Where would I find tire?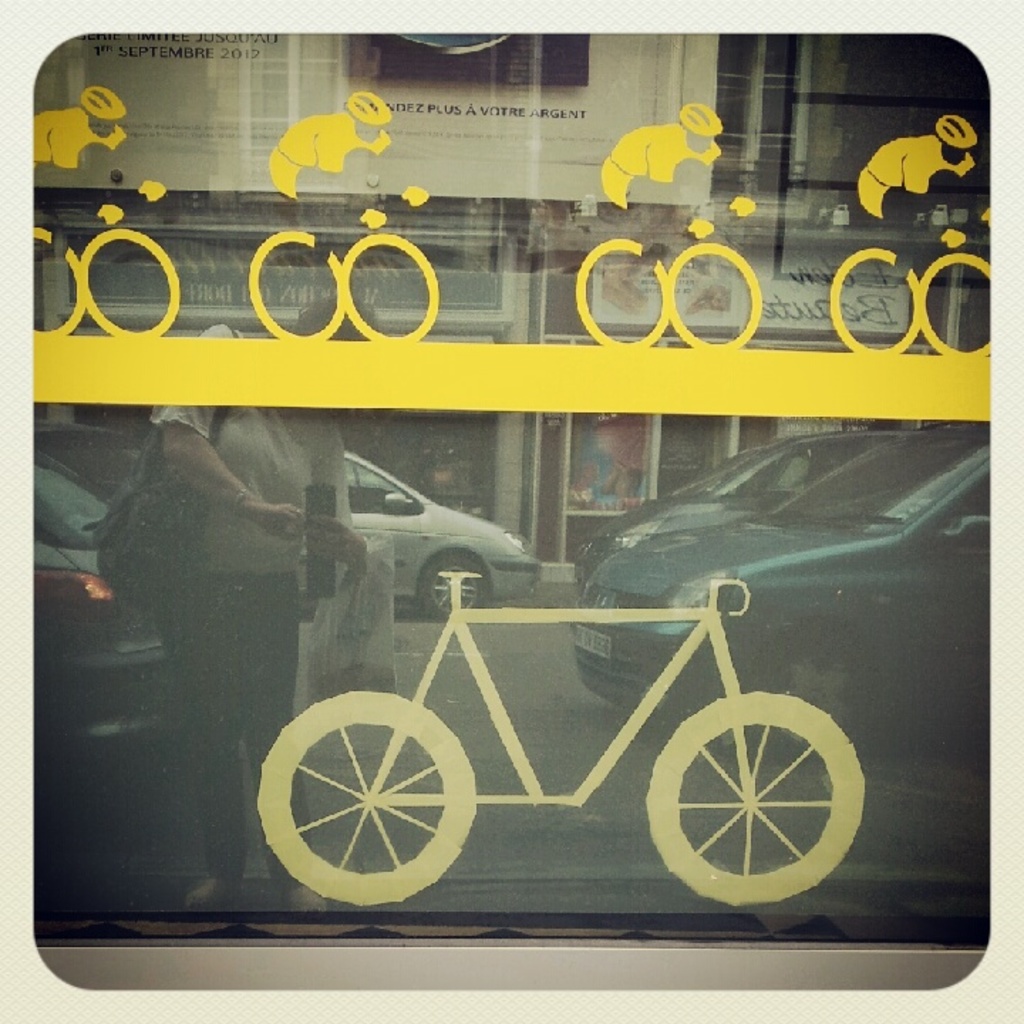
At 81:230:179:338.
